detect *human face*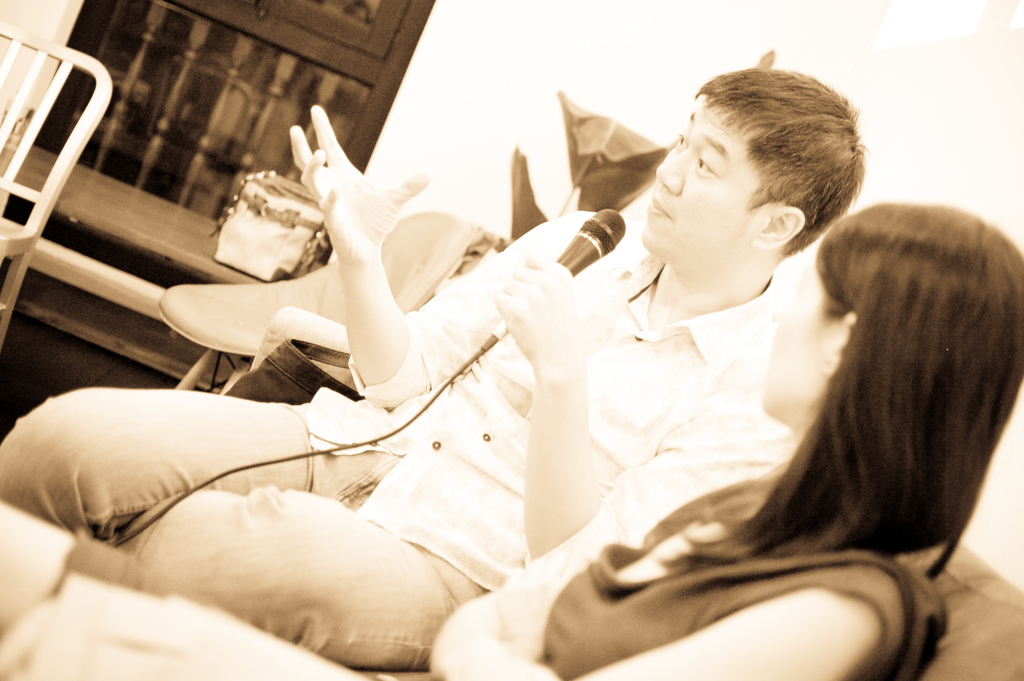
crop(756, 235, 843, 415)
